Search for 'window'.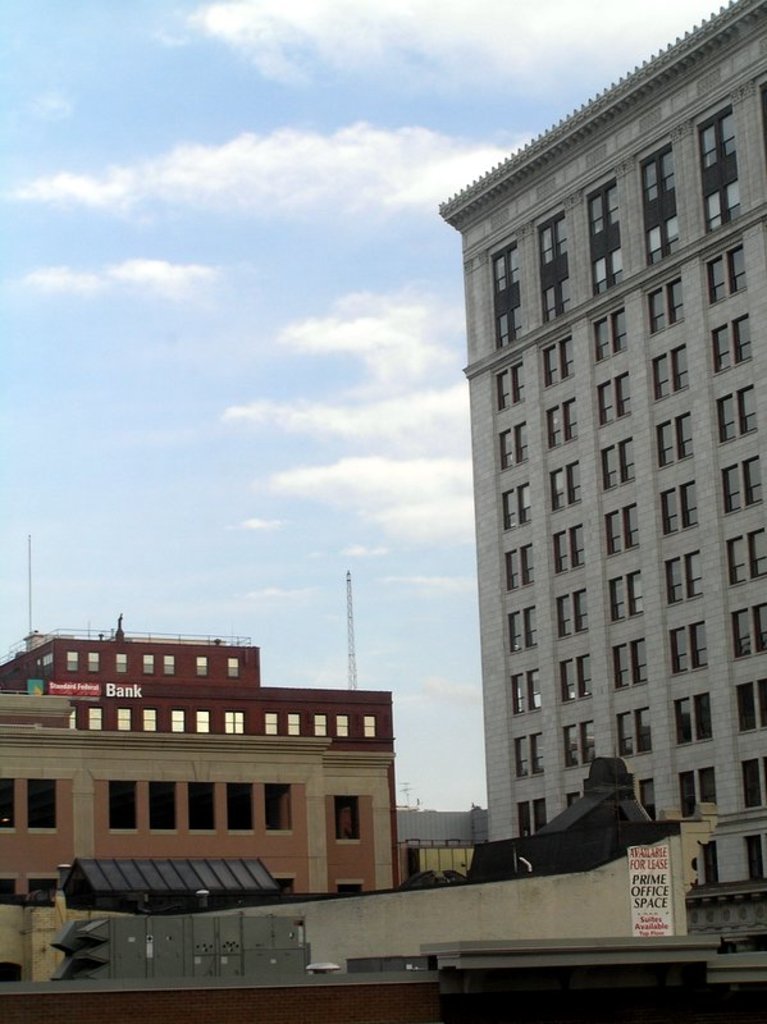
Found at 142,712,155,728.
